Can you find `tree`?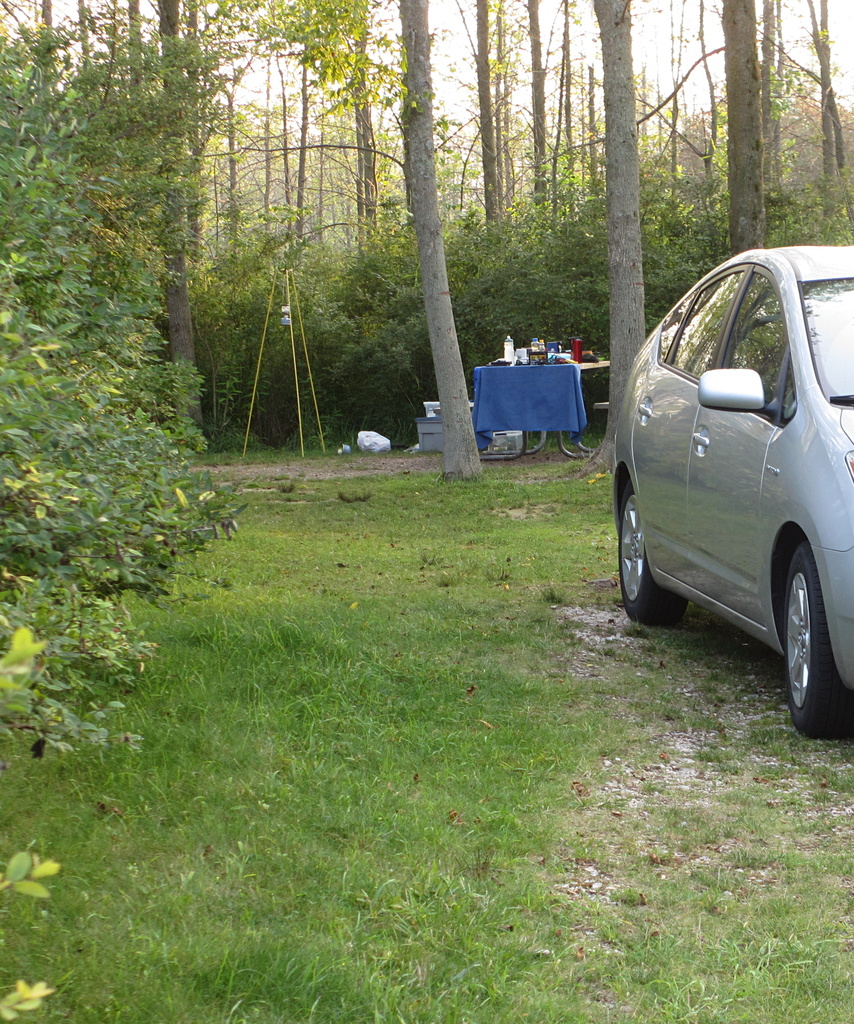
Yes, bounding box: x1=12, y1=114, x2=248, y2=762.
